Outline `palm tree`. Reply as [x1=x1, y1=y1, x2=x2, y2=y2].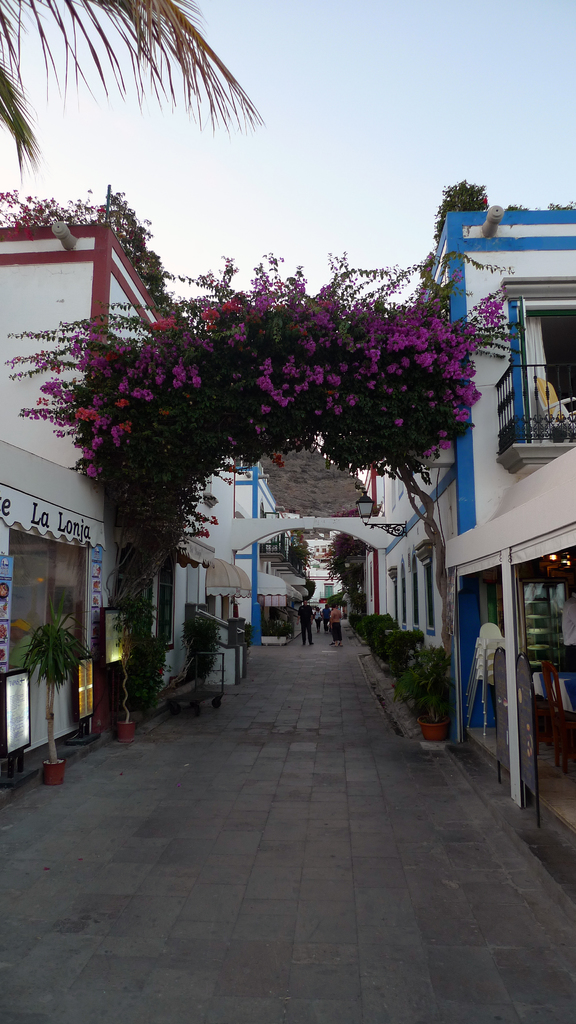
[x1=11, y1=604, x2=79, y2=776].
